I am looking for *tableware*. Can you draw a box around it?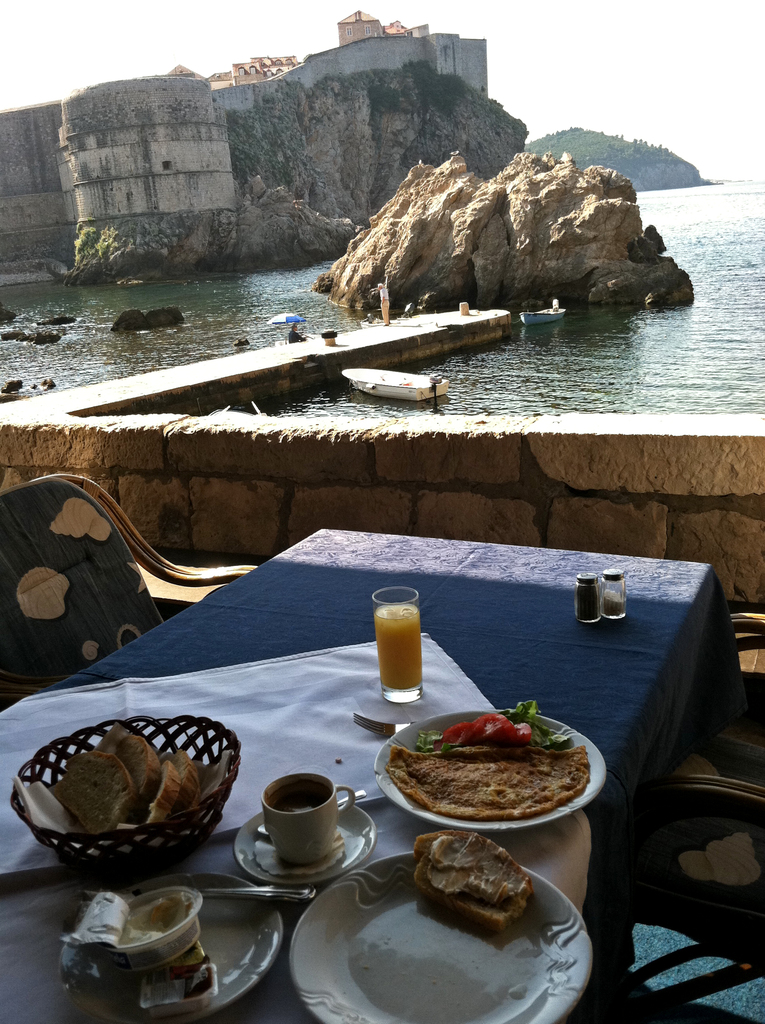
Sure, the bounding box is box(14, 715, 243, 883).
